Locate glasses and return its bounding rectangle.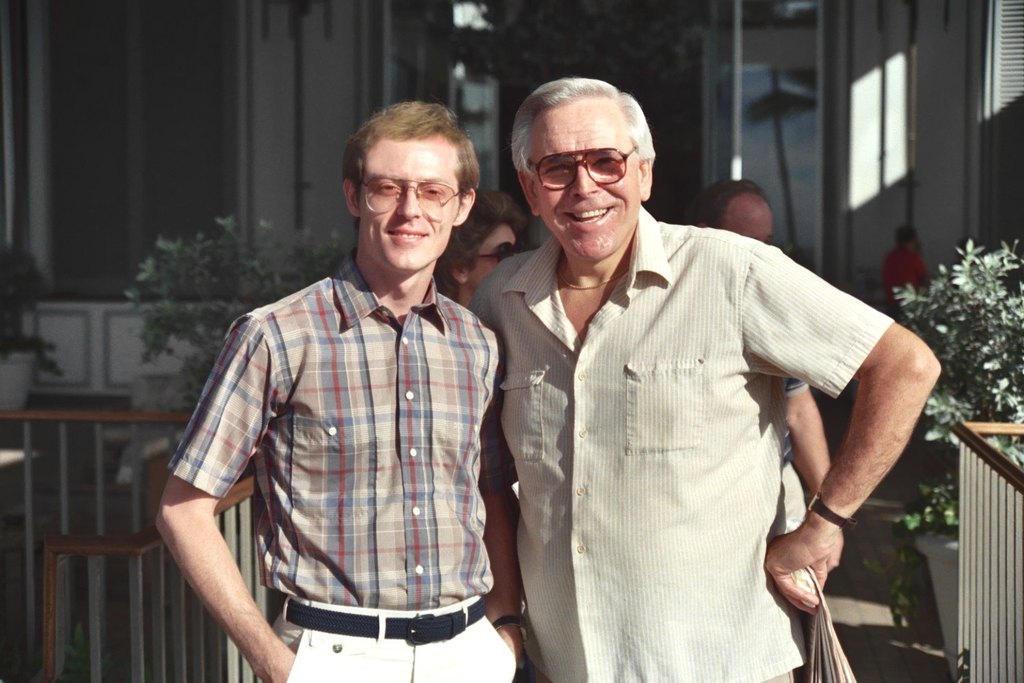
x1=343 y1=165 x2=472 y2=212.
